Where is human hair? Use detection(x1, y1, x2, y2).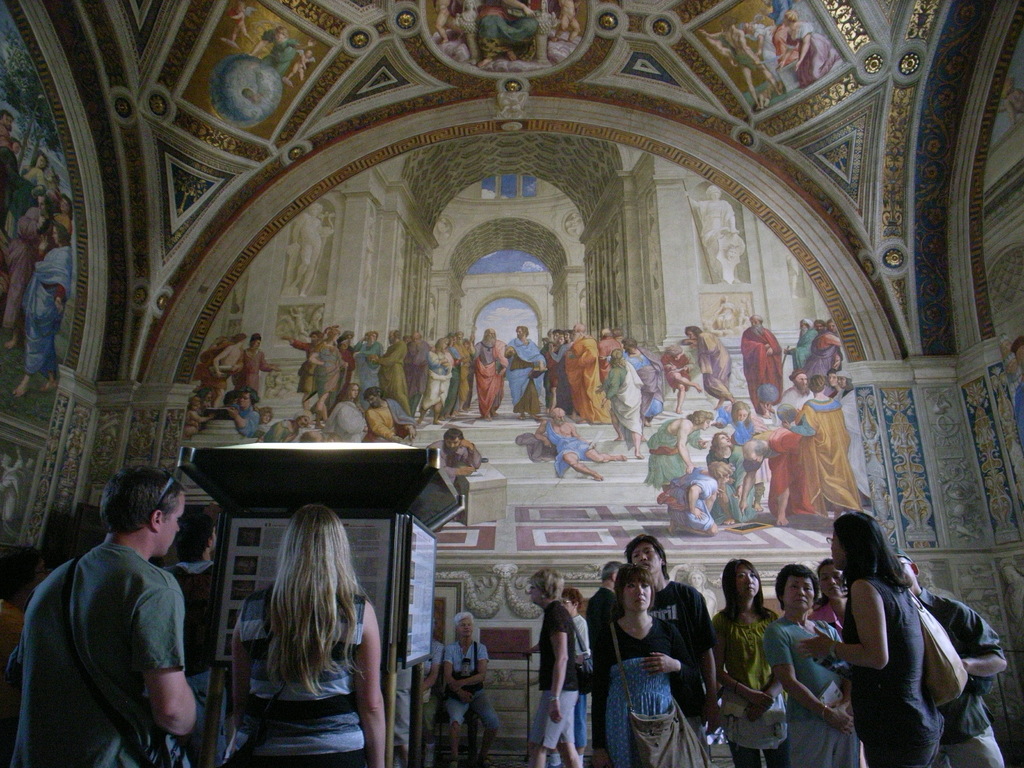
detection(813, 319, 826, 325).
